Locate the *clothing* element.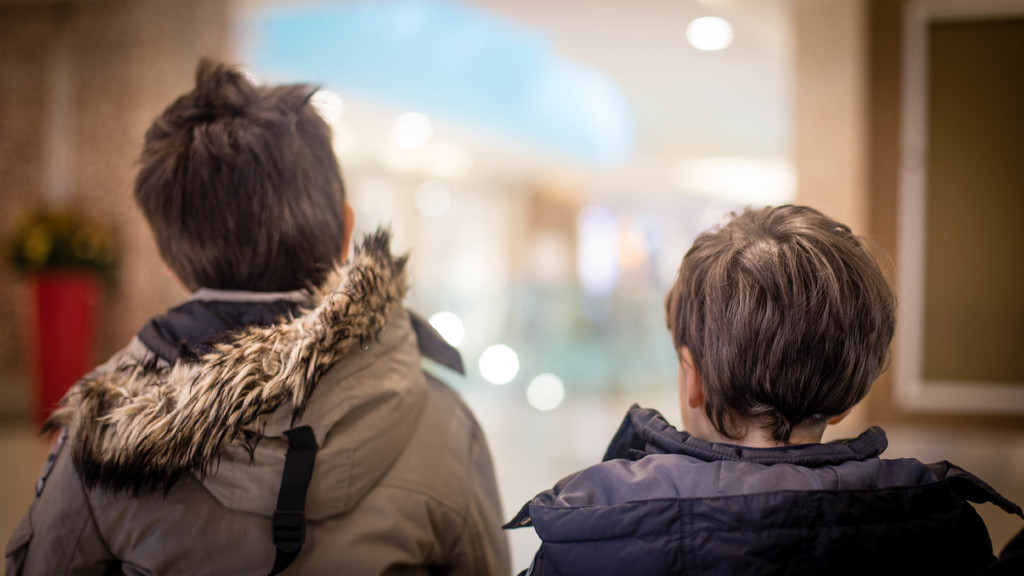
Element bbox: [left=503, top=328, right=997, bottom=559].
